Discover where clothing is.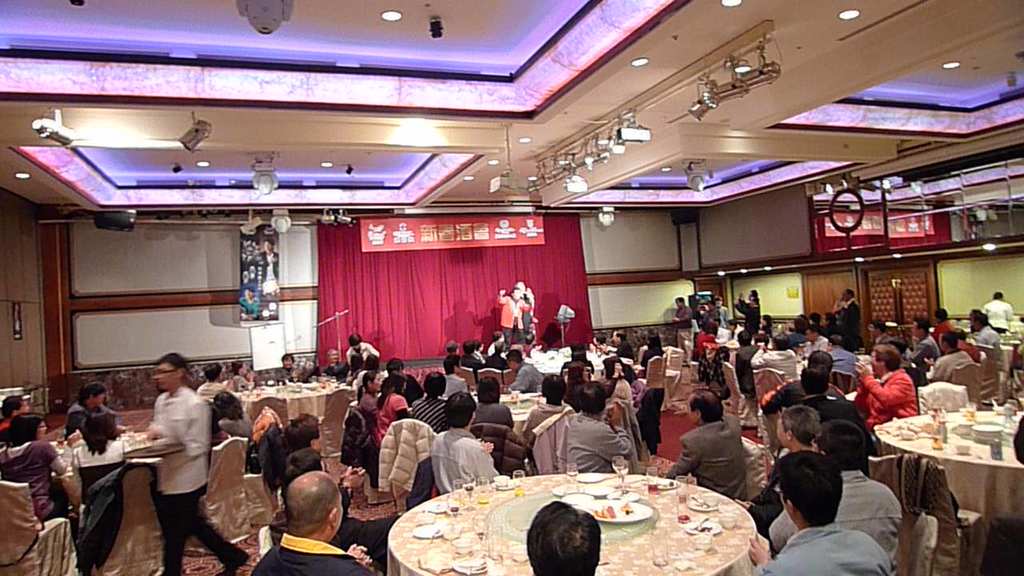
Discovered at [676, 403, 770, 499].
